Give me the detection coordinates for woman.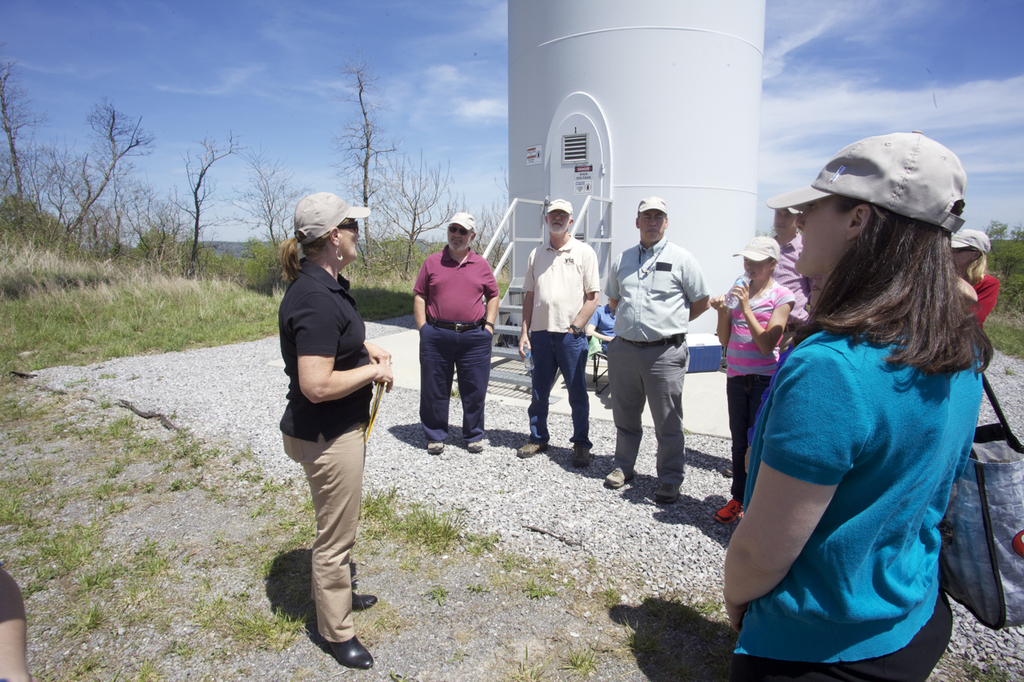
rect(718, 135, 1011, 681).
